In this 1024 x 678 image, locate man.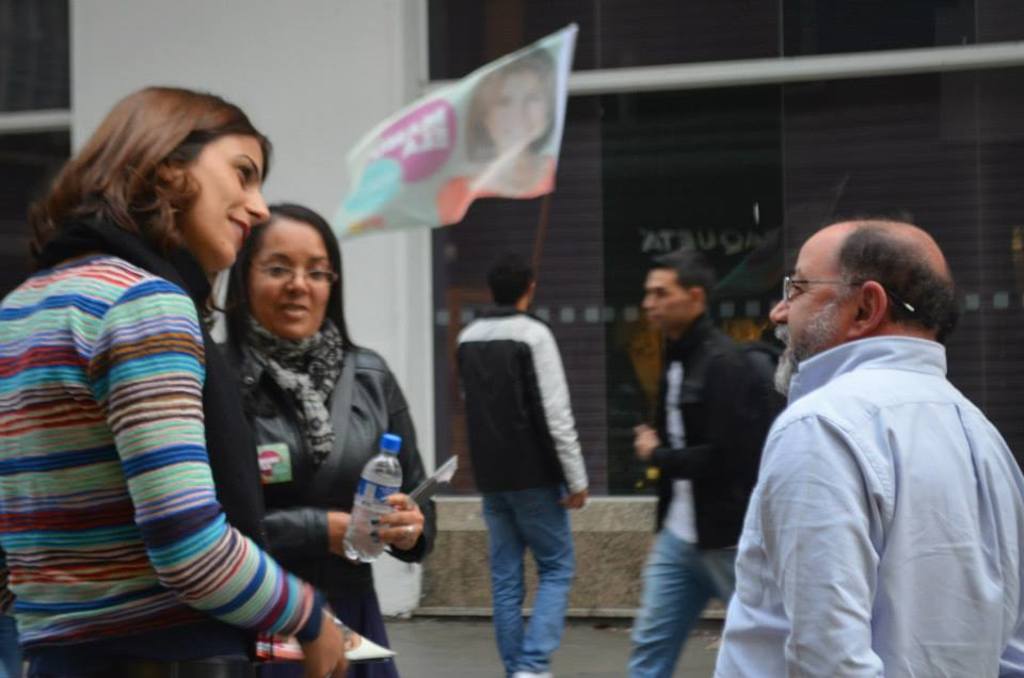
Bounding box: bbox=[451, 252, 583, 677].
